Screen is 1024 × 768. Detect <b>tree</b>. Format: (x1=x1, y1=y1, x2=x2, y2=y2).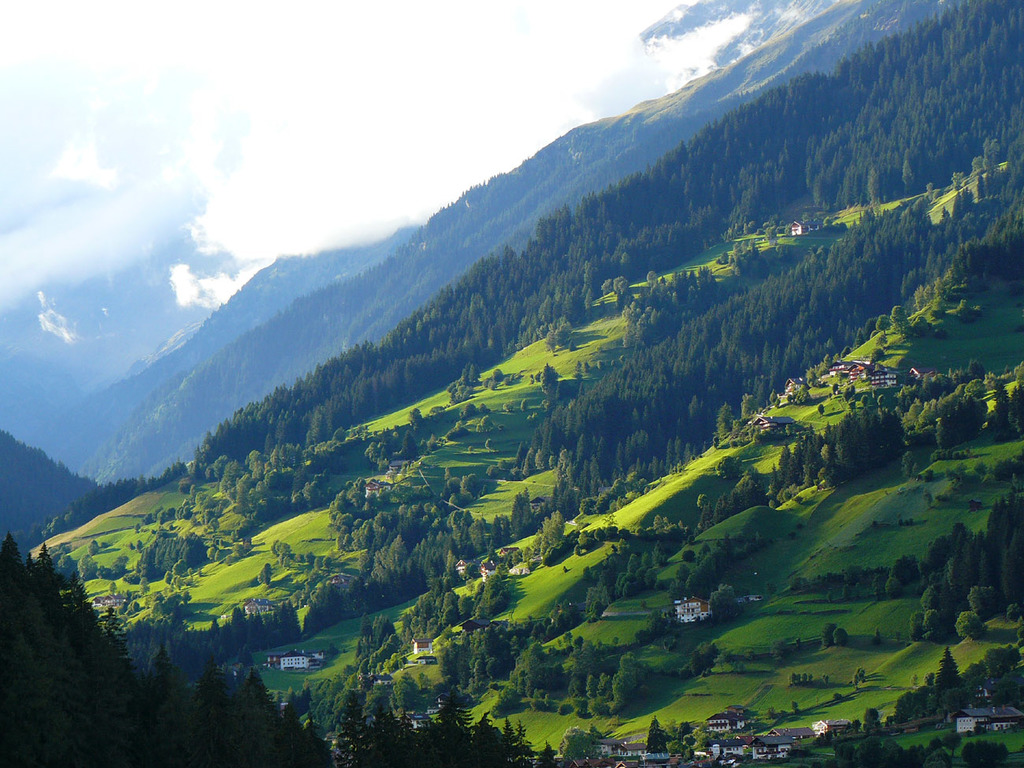
(x1=247, y1=612, x2=269, y2=645).
